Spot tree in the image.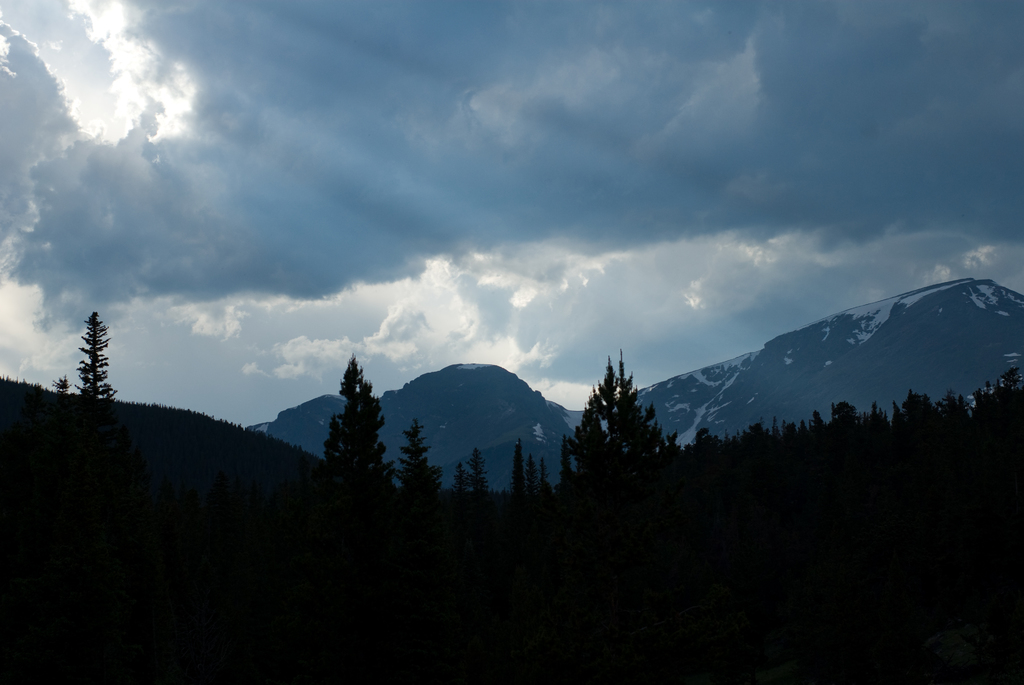
tree found at 388/415/444/514.
